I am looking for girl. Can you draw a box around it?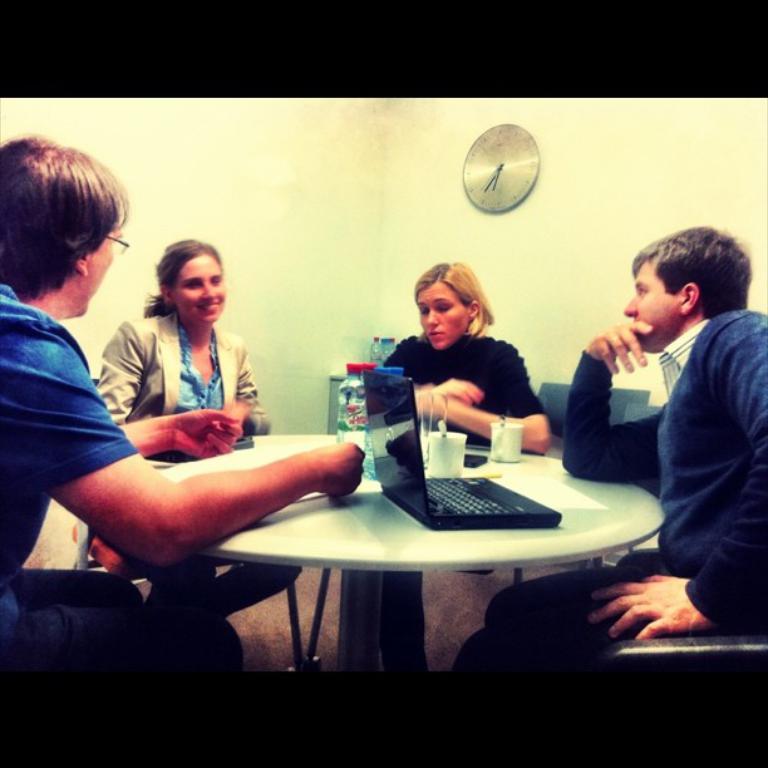
Sure, the bounding box is (562, 228, 767, 637).
